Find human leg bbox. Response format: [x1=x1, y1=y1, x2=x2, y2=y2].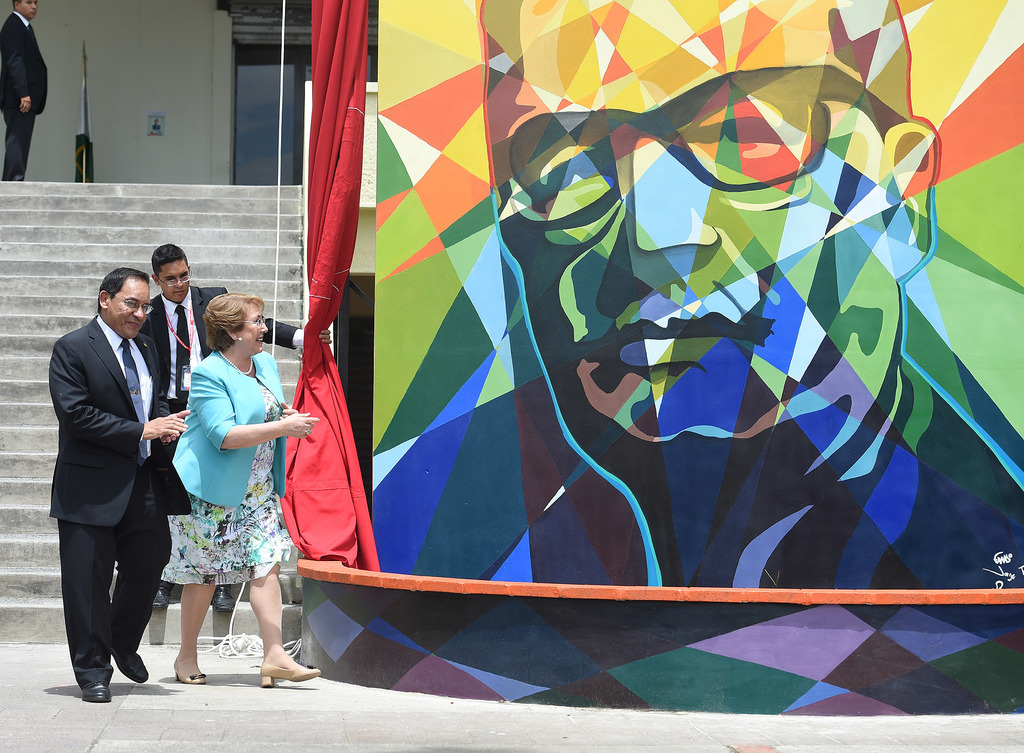
[x1=211, y1=587, x2=227, y2=611].
